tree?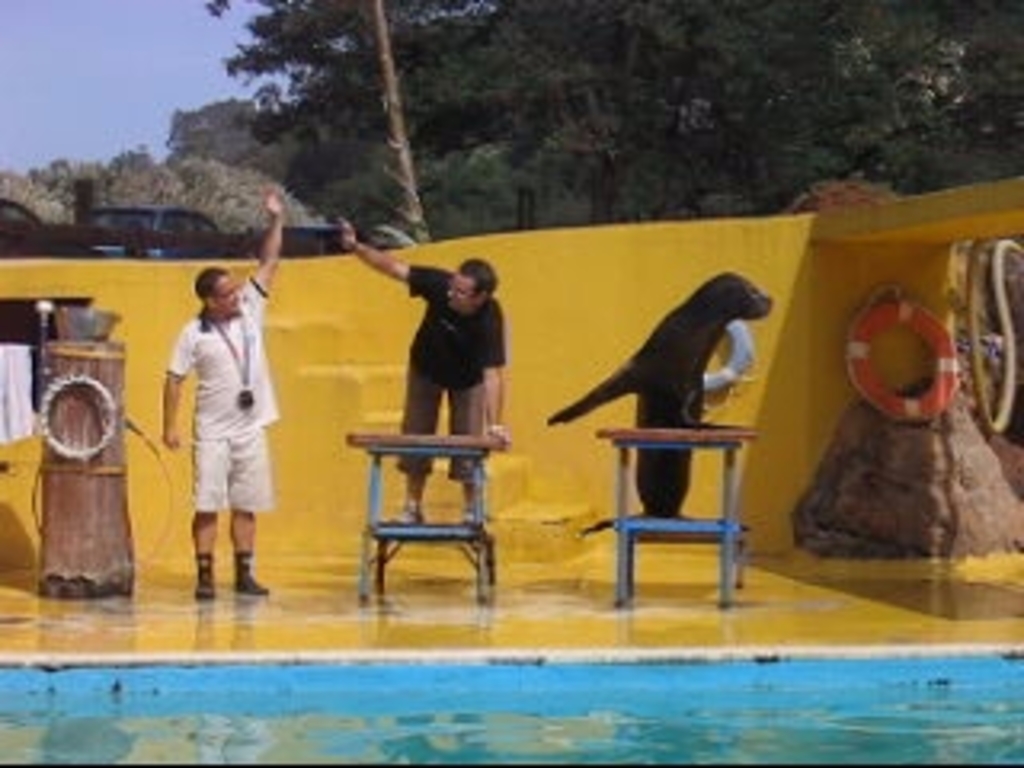
{"left": 198, "top": 0, "right": 554, "bottom": 250}
